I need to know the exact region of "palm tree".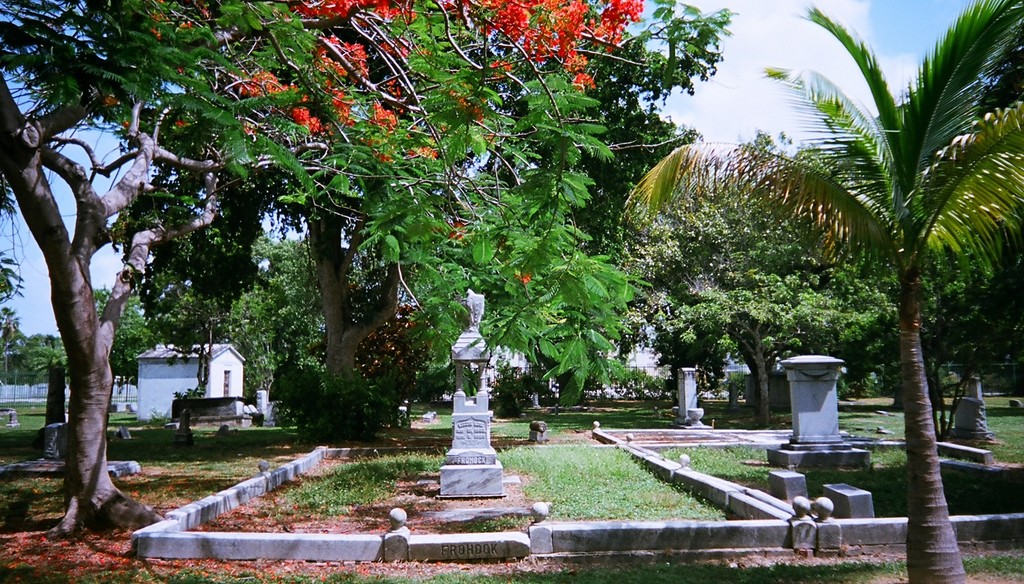
Region: Rect(614, 0, 1023, 583).
